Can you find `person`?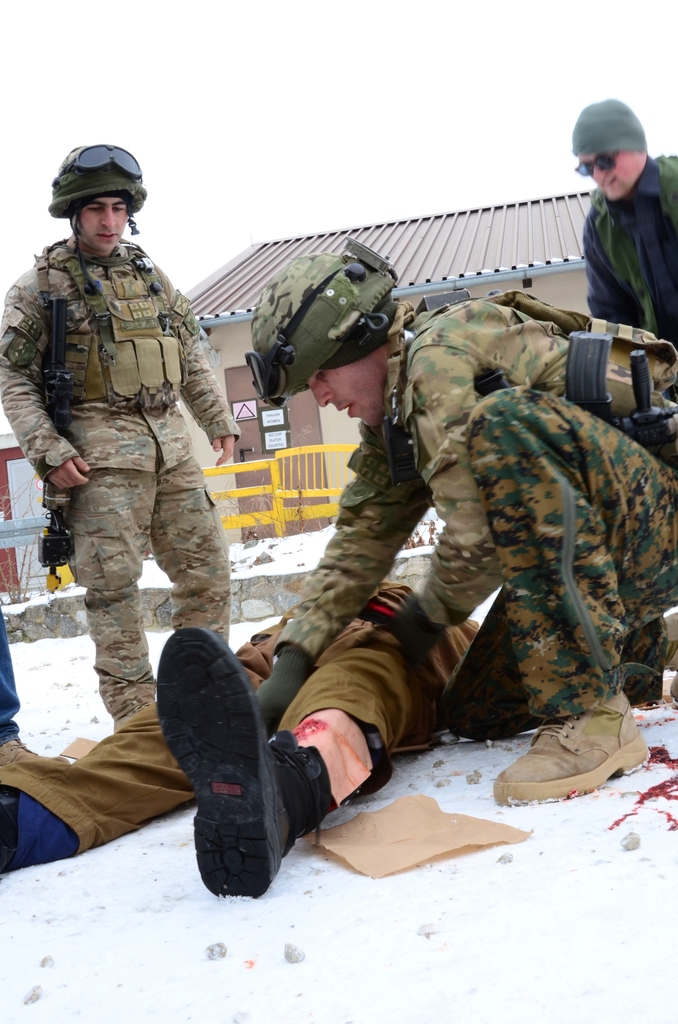
Yes, bounding box: x1=0 y1=578 x2=469 y2=898.
